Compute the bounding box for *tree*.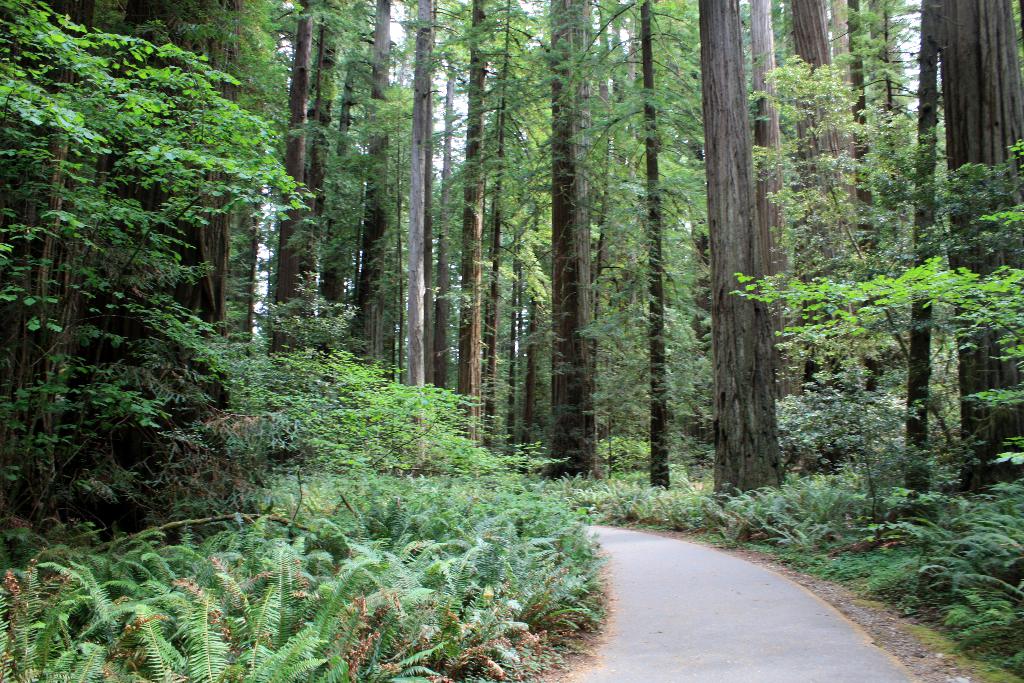
<region>781, 0, 862, 431</region>.
